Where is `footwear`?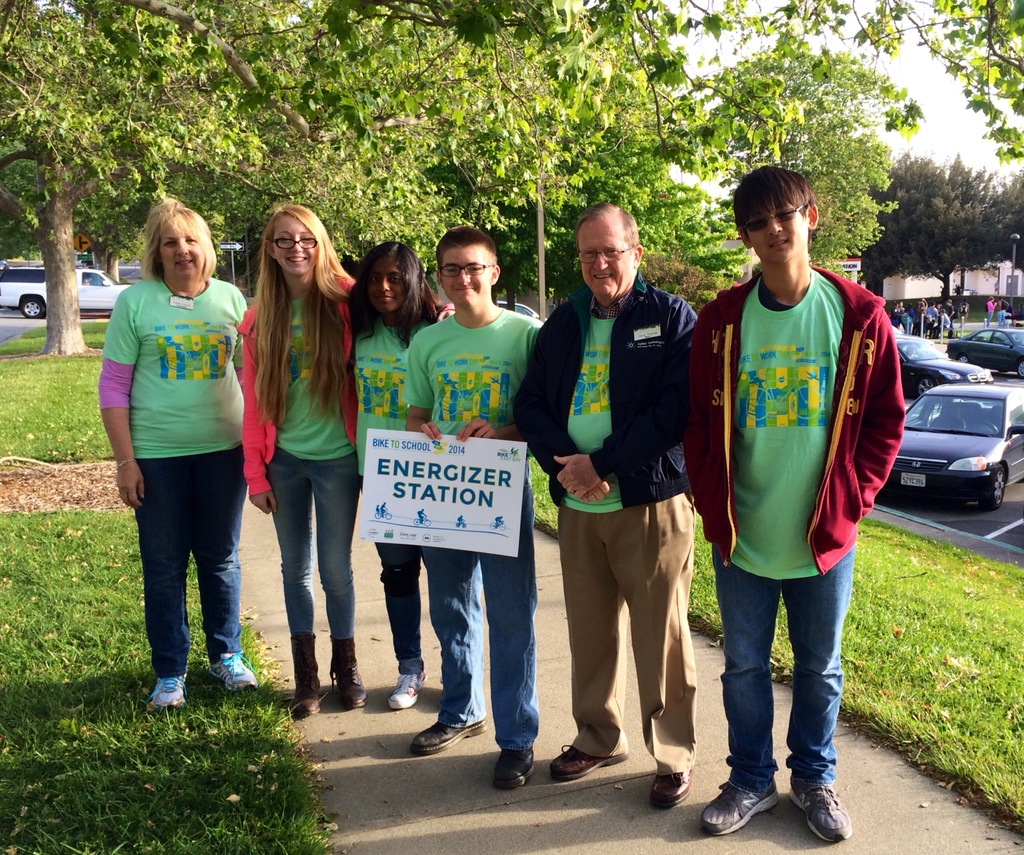
Rect(786, 775, 850, 842).
